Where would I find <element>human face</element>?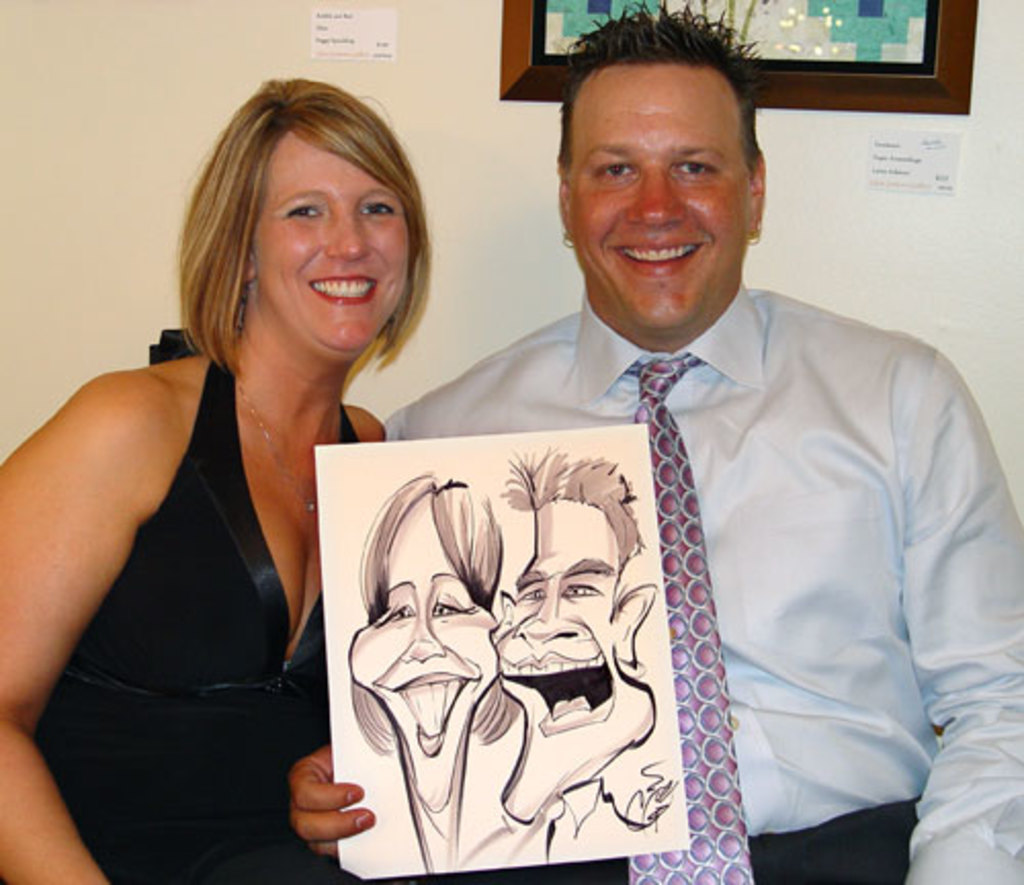
At (498,504,653,821).
